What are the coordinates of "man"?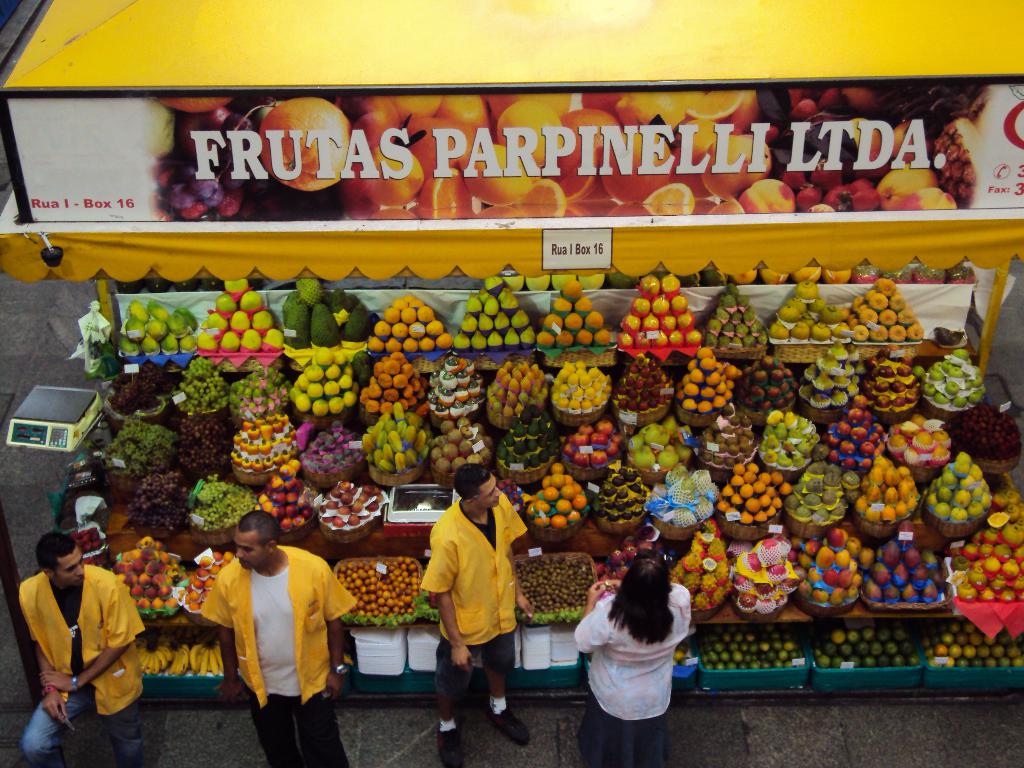
BBox(22, 531, 145, 767).
